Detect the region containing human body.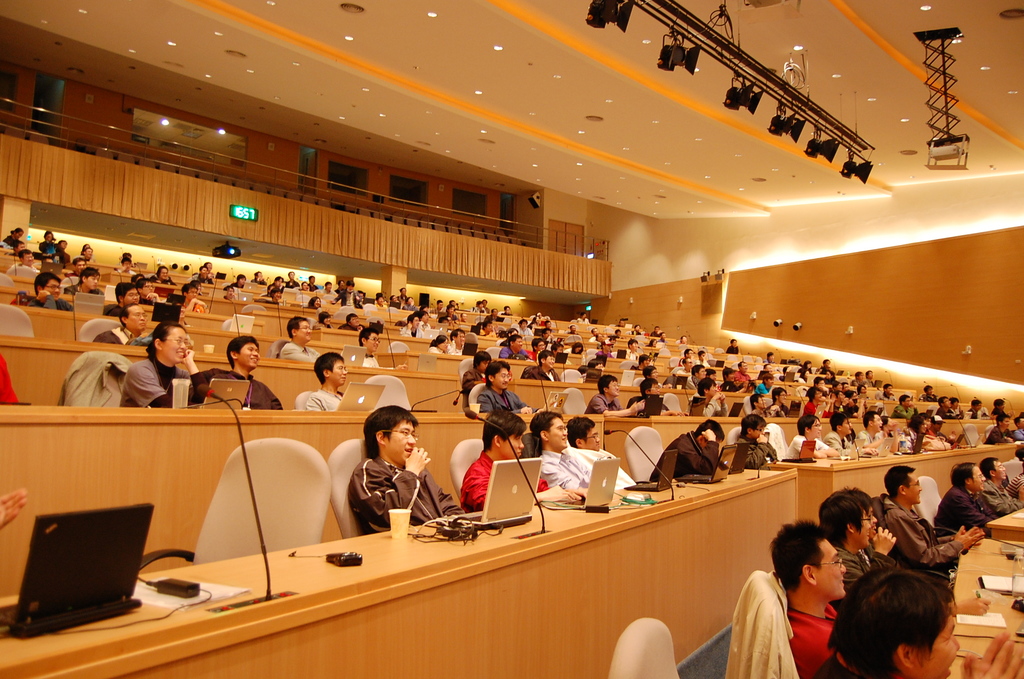
[left=899, top=417, right=925, bottom=451].
